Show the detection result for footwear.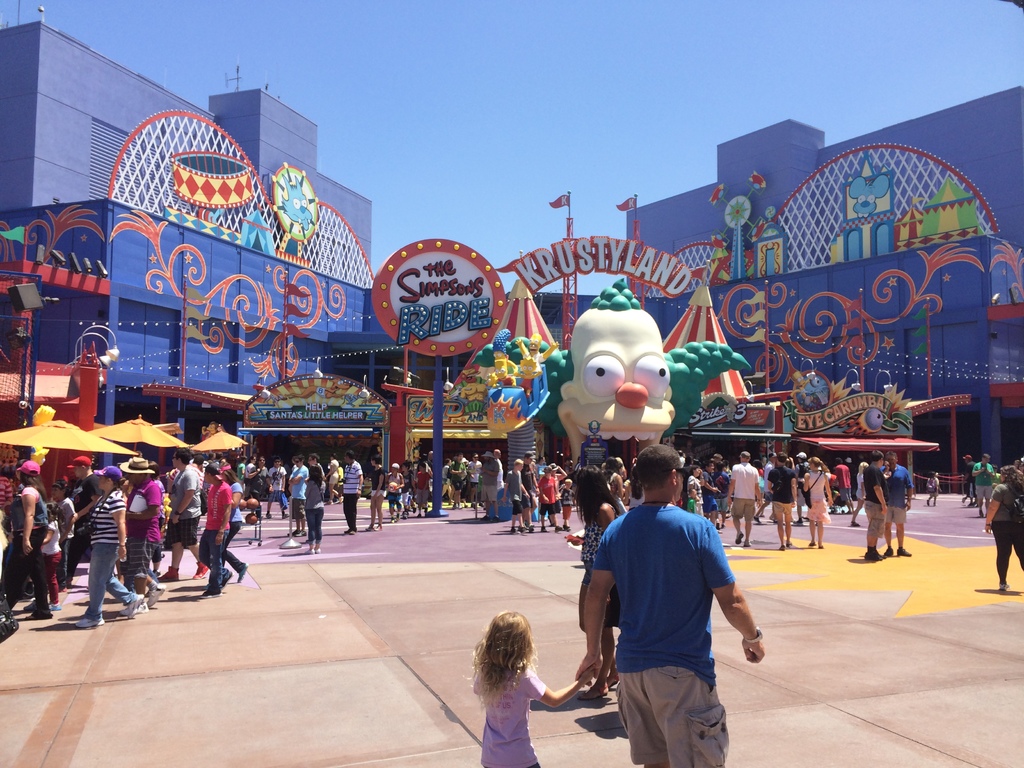
888,547,893,556.
